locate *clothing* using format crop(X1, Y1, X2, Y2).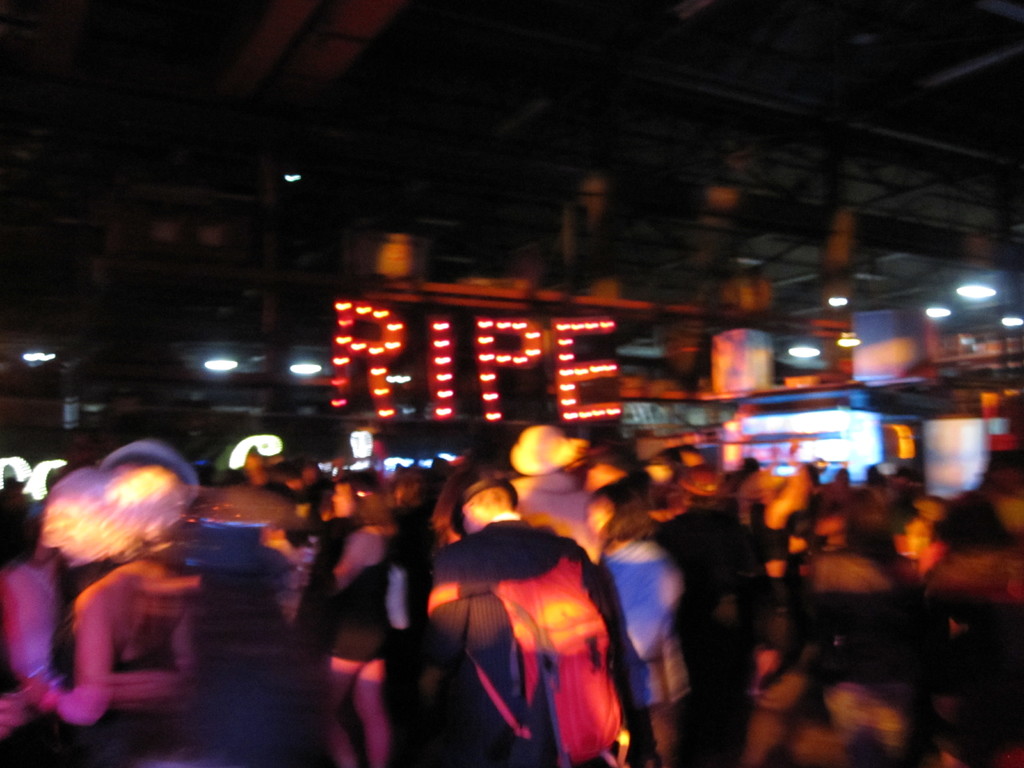
crop(779, 554, 890, 678).
